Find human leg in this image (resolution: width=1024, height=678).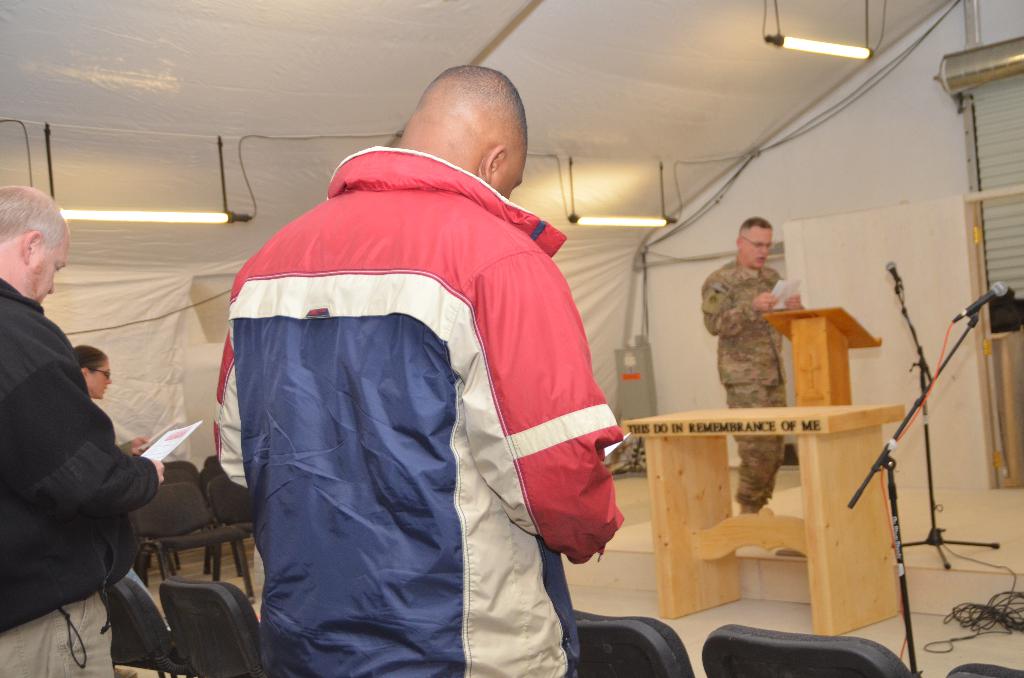
[x1=761, y1=380, x2=786, y2=460].
